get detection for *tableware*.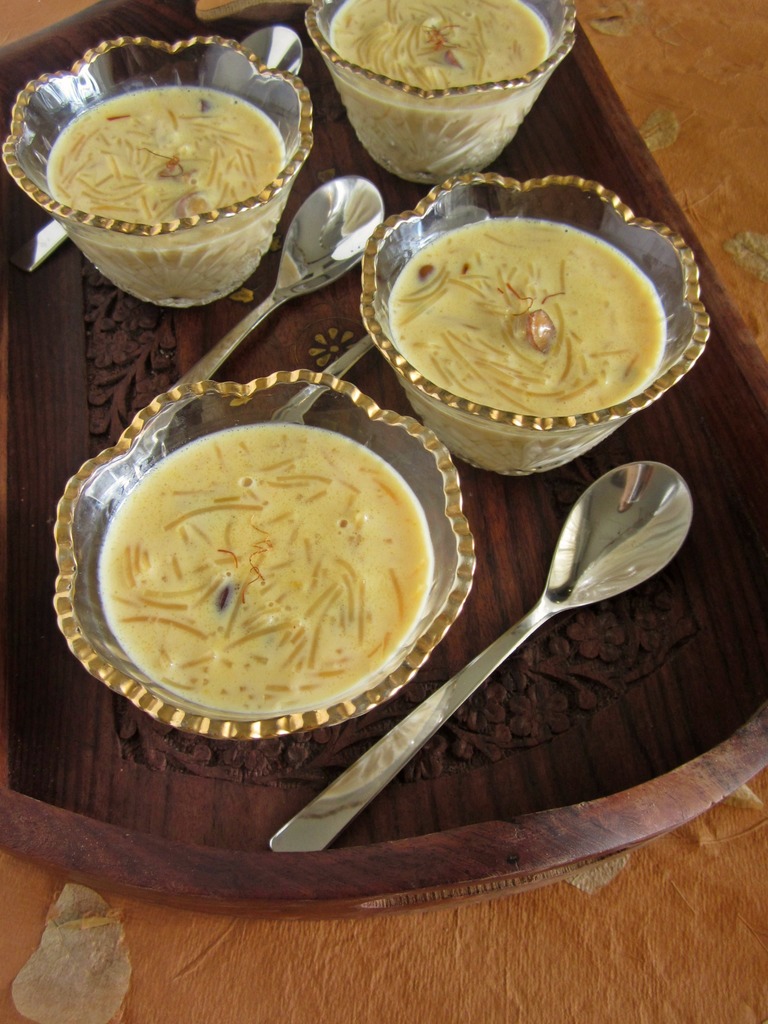
Detection: l=72, t=396, r=471, b=781.
